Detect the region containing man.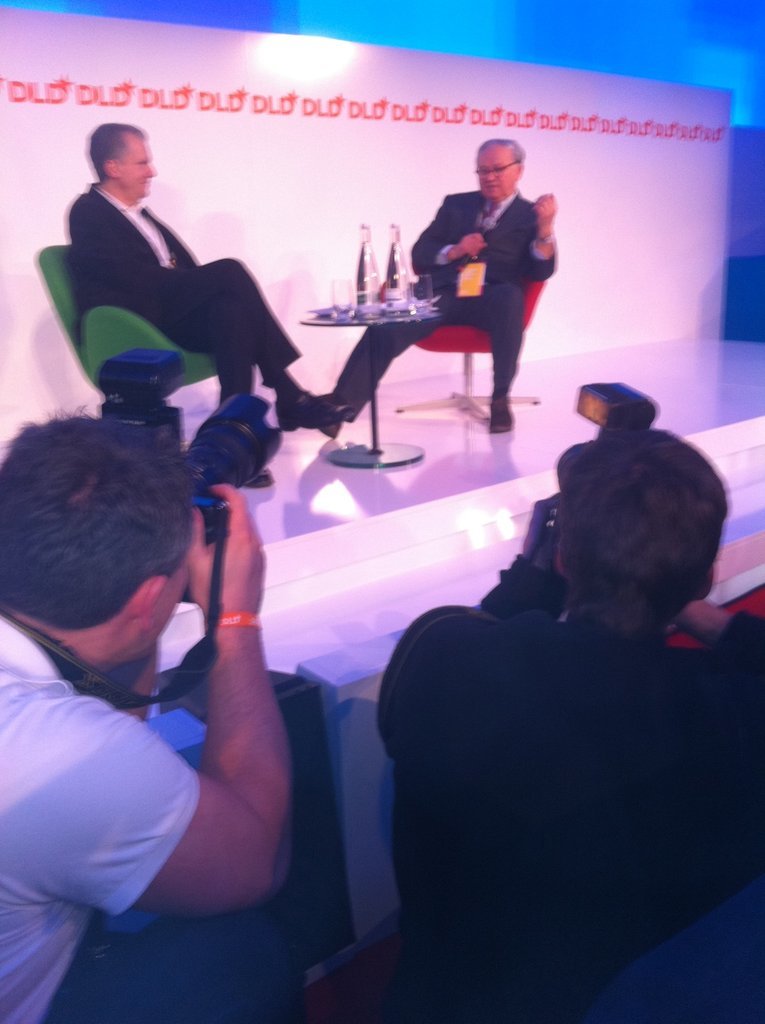
rect(314, 141, 558, 434).
